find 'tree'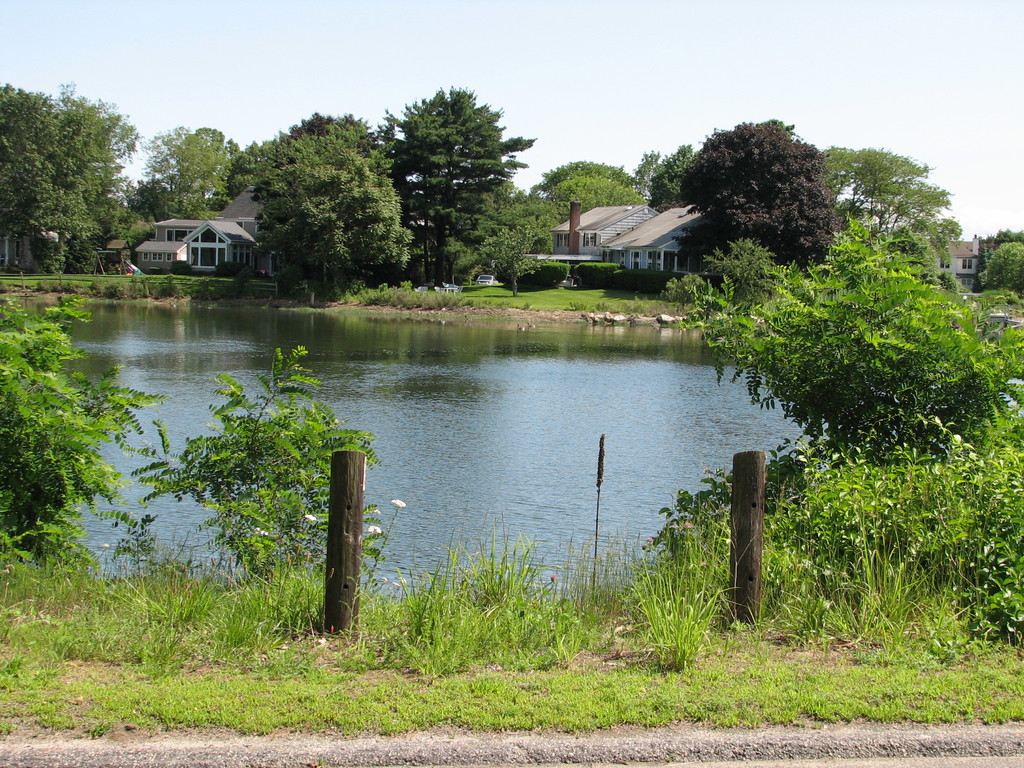
x1=363, y1=75, x2=540, y2=288
